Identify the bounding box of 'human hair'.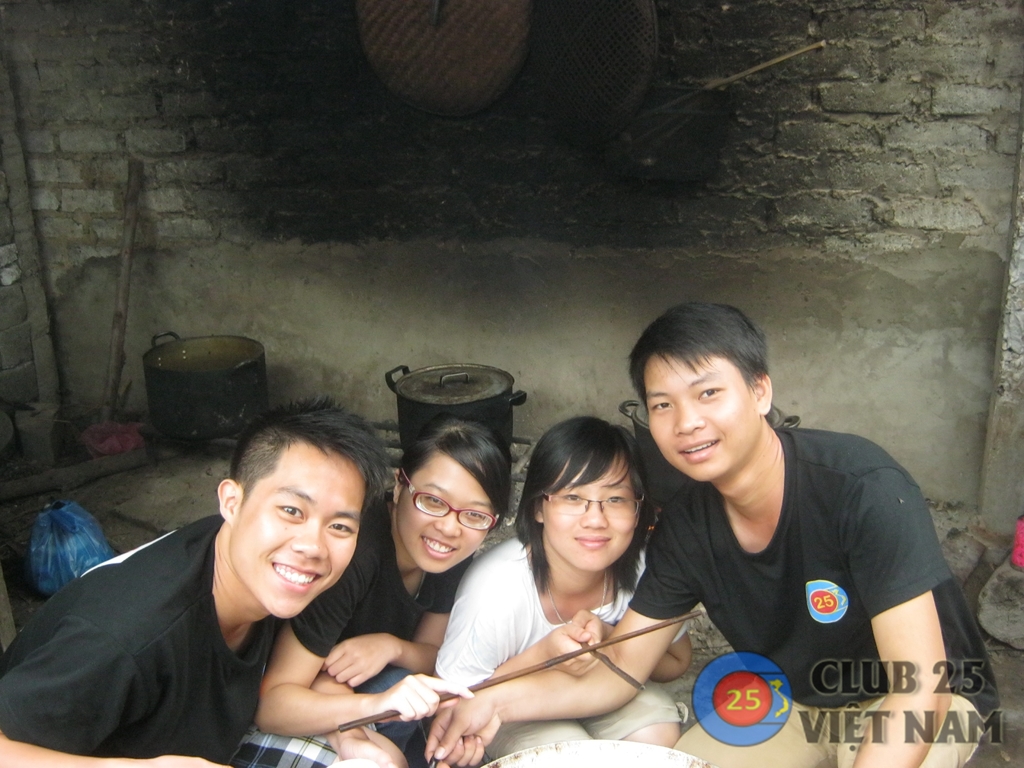
513,408,650,597.
